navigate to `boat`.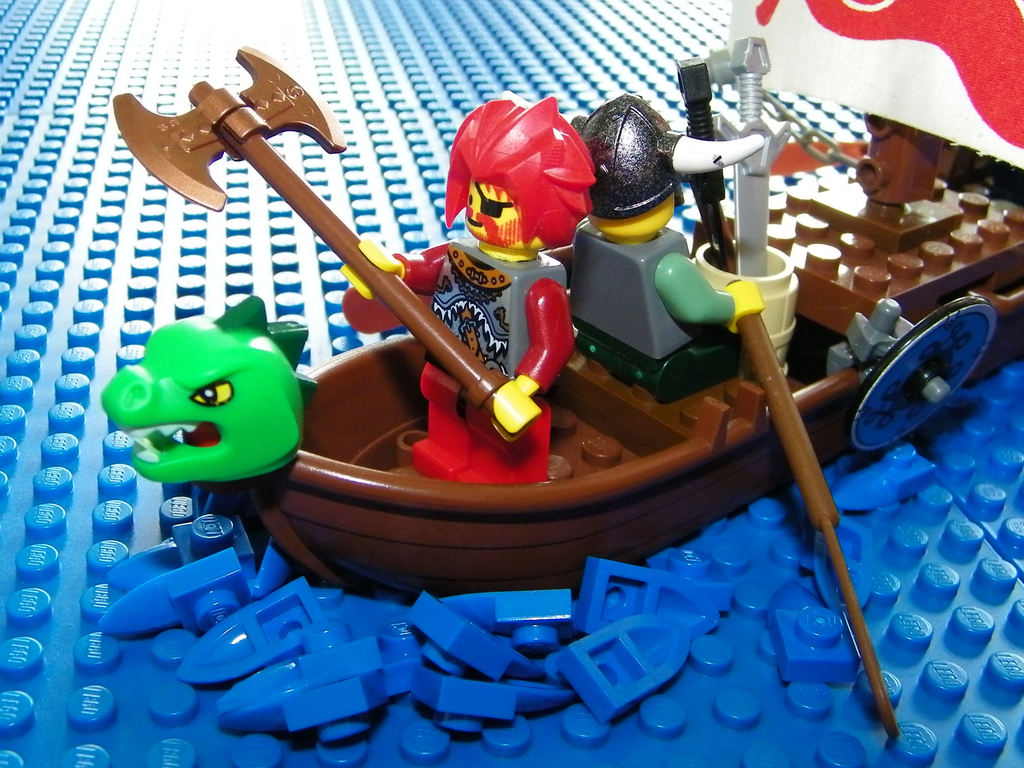
Navigation target: bbox(80, 29, 1007, 669).
